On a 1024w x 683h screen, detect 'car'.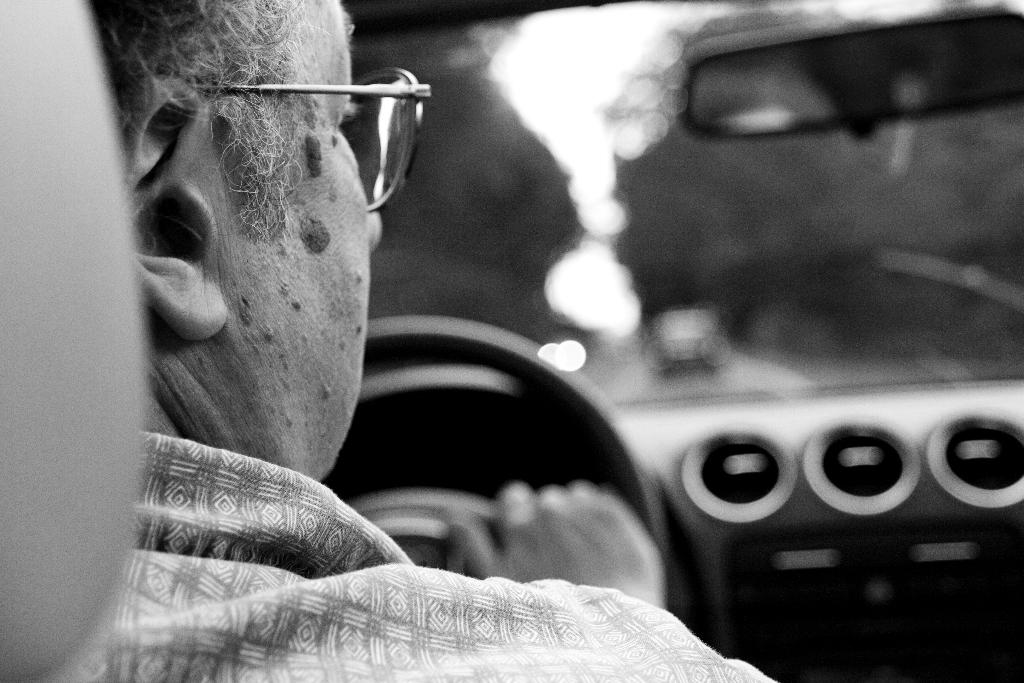
select_region(0, 1, 1023, 682).
